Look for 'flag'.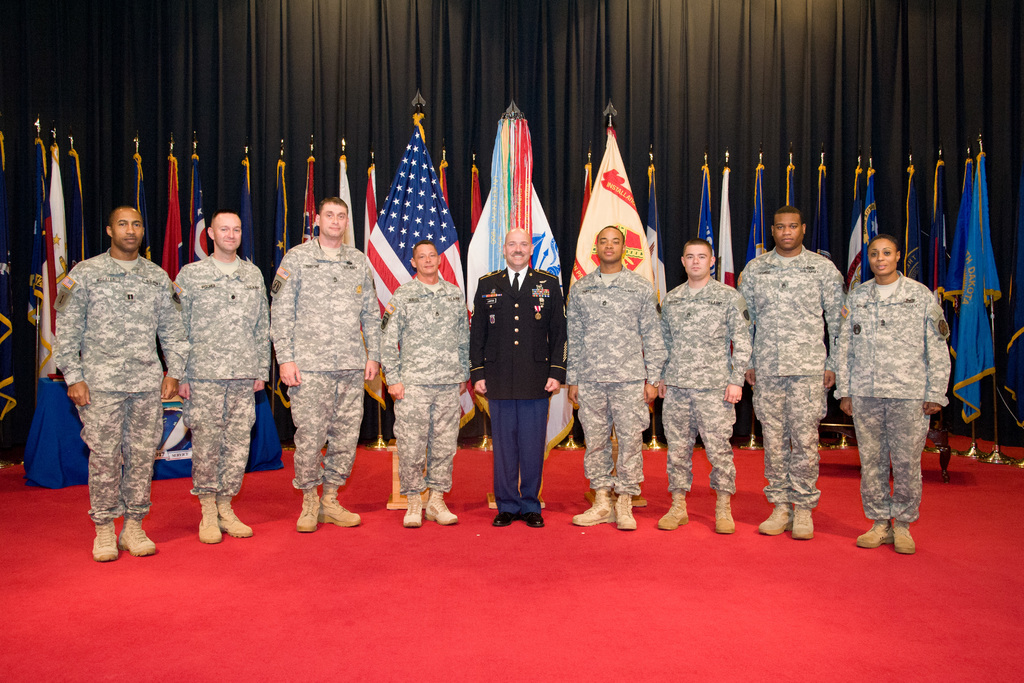
Found: 291,158,321,254.
